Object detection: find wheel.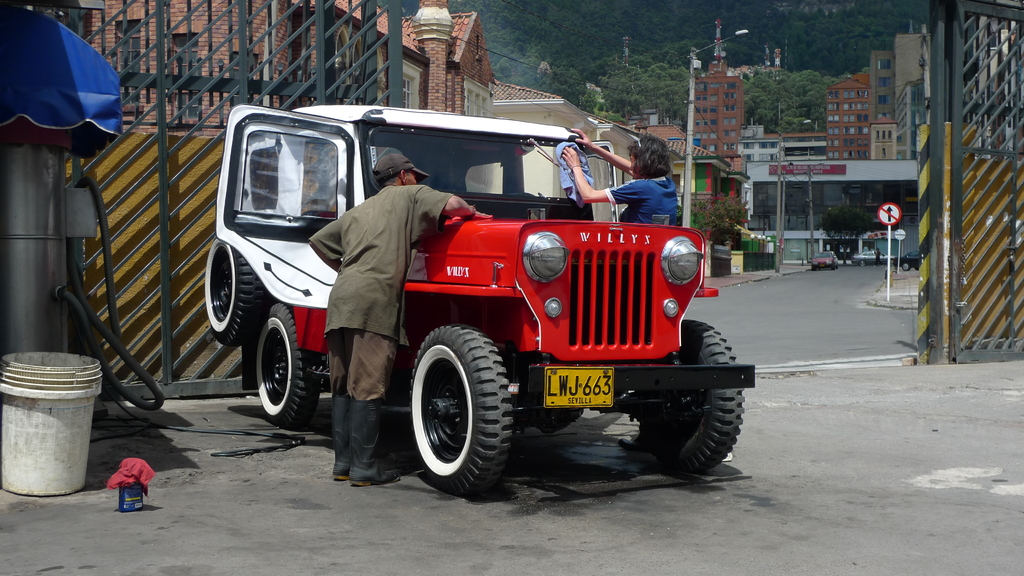
[404, 317, 517, 484].
